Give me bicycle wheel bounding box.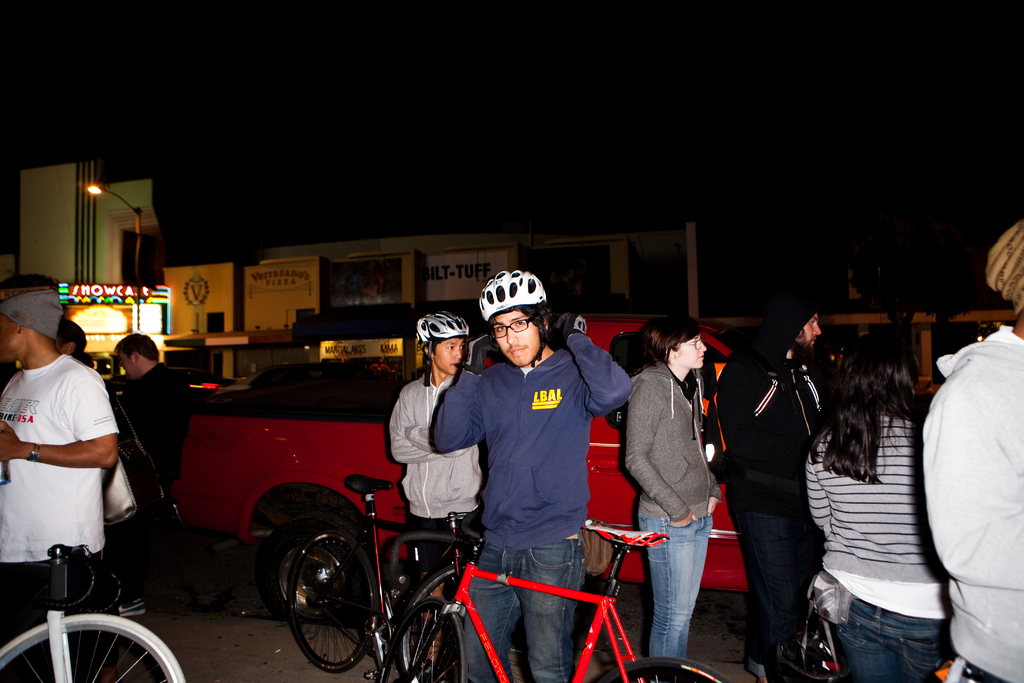
(left=594, top=655, right=729, bottom=682).
